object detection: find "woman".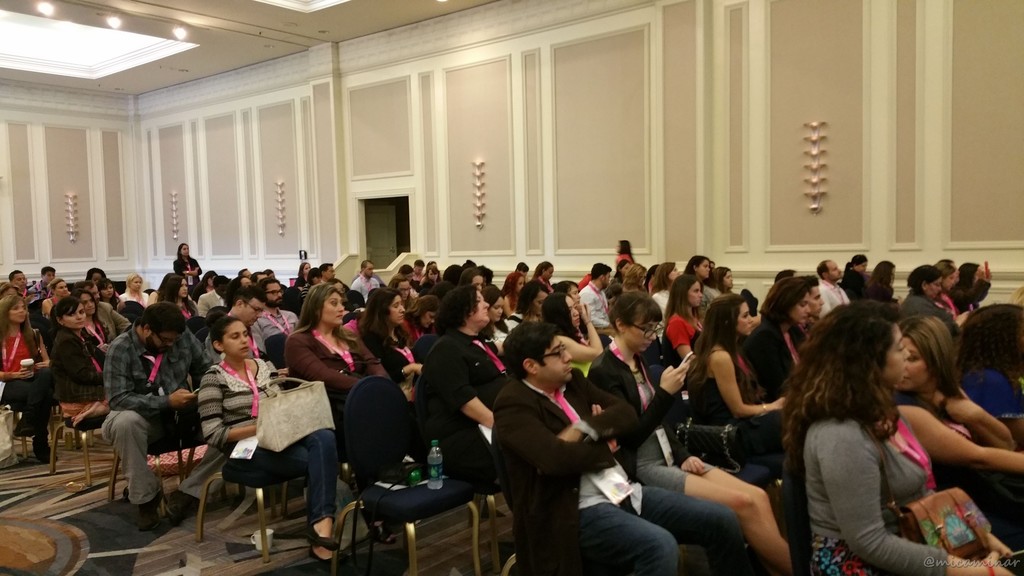
(0, 293, 54, 461).
